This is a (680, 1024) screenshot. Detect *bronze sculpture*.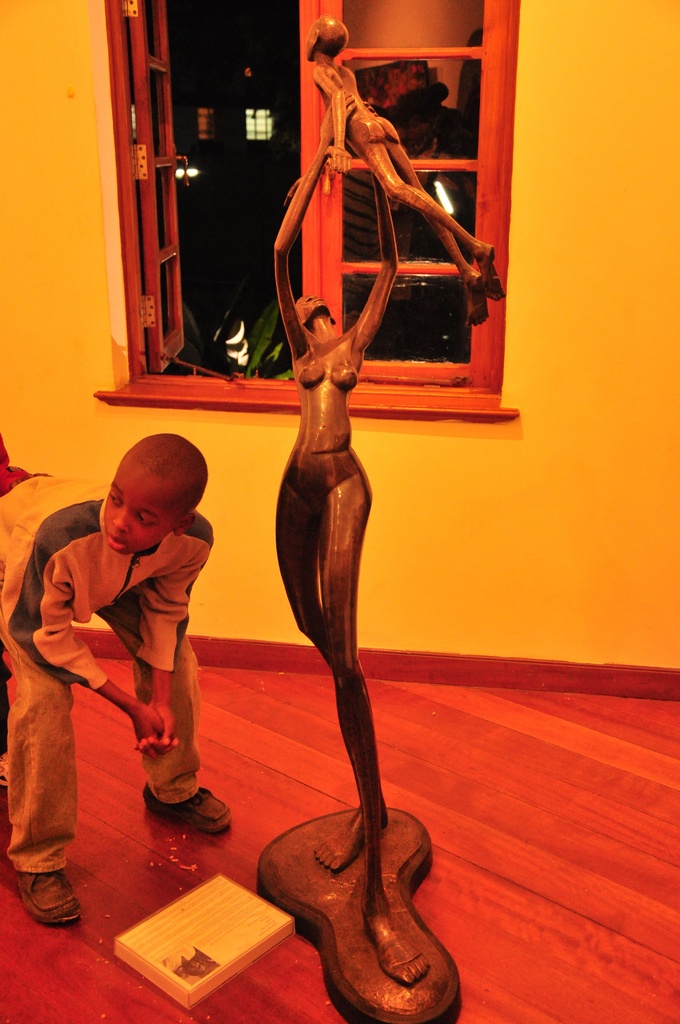
crop(257, 13, 510, 1002).
